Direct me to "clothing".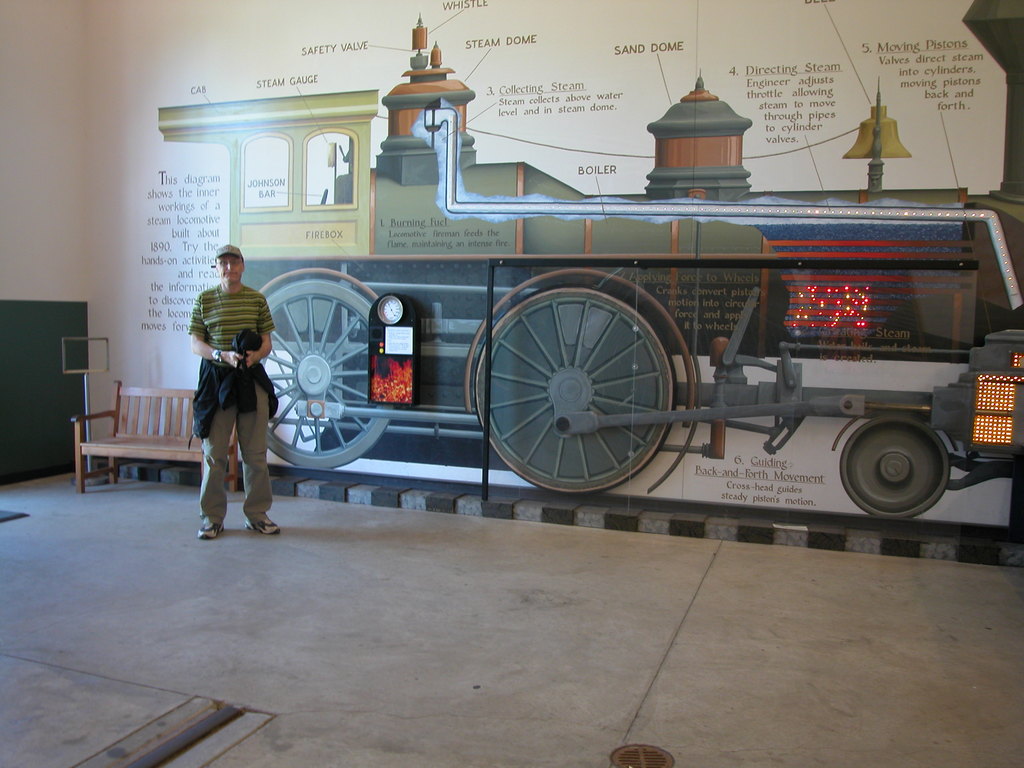
Direction: Rect(177, 257, 271, 523).
